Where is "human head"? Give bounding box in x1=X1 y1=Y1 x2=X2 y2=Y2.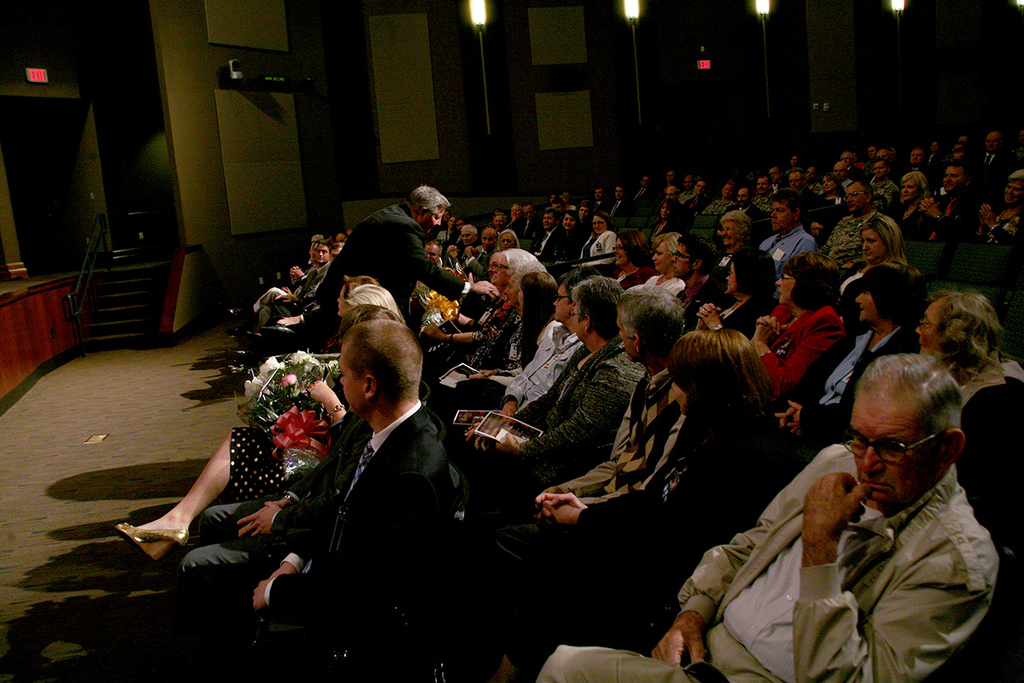
x1=652 y1=230 x2=681 y2=271.
